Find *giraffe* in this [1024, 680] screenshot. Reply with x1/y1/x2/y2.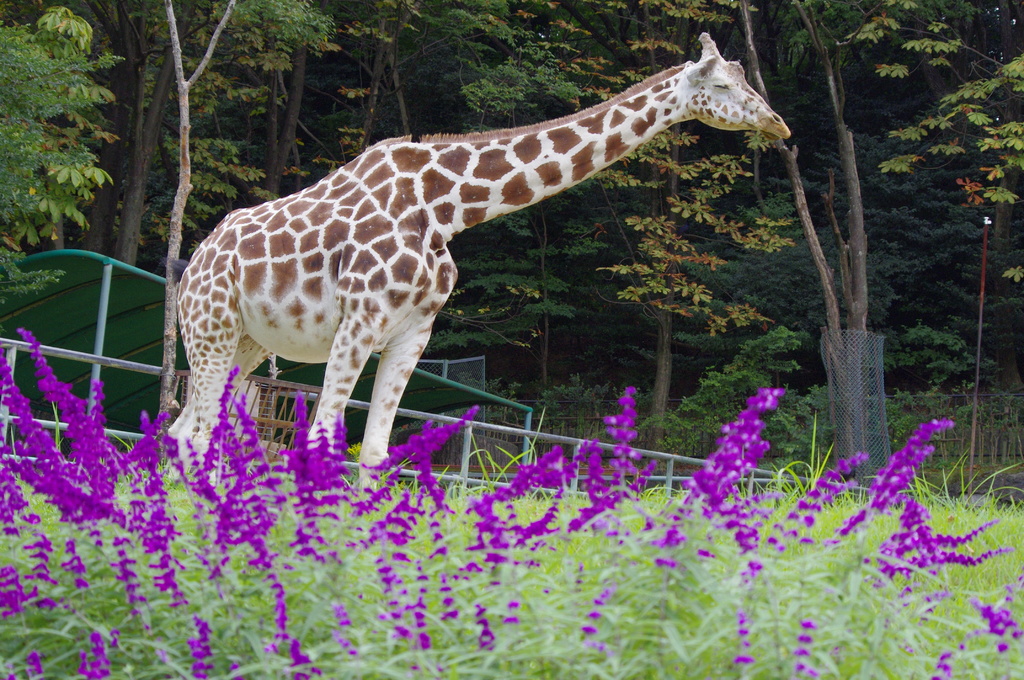
168/33/790/507.
